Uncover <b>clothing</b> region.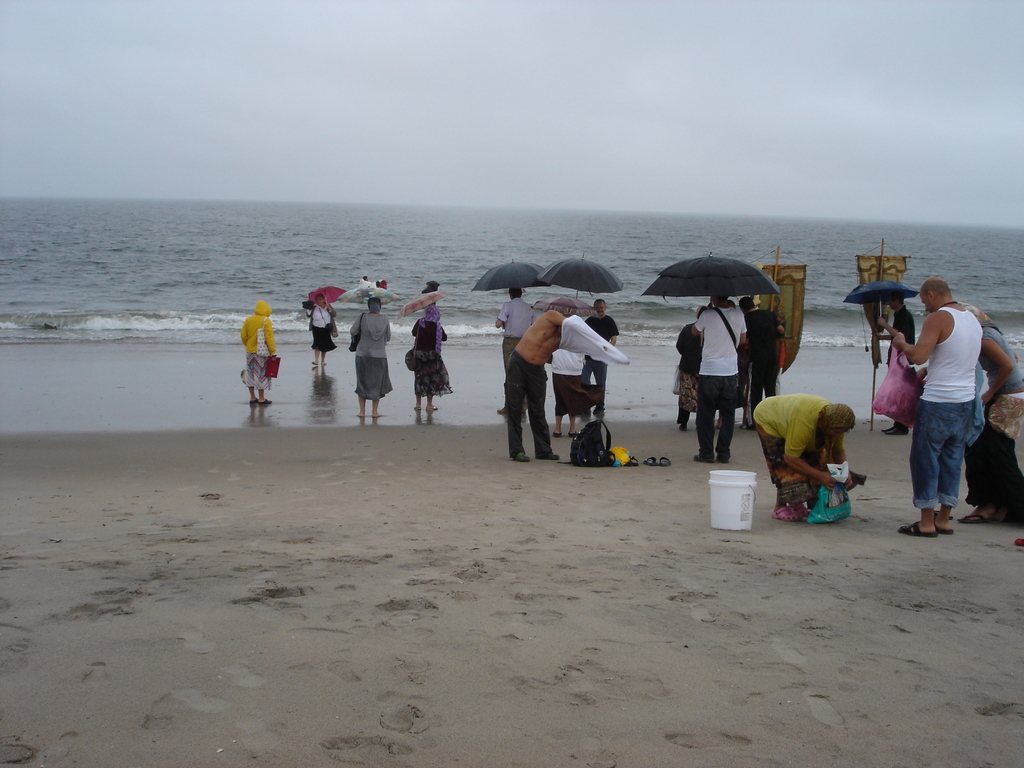
Uncovered: (left=581, top=319, right=614, bottom=387).
